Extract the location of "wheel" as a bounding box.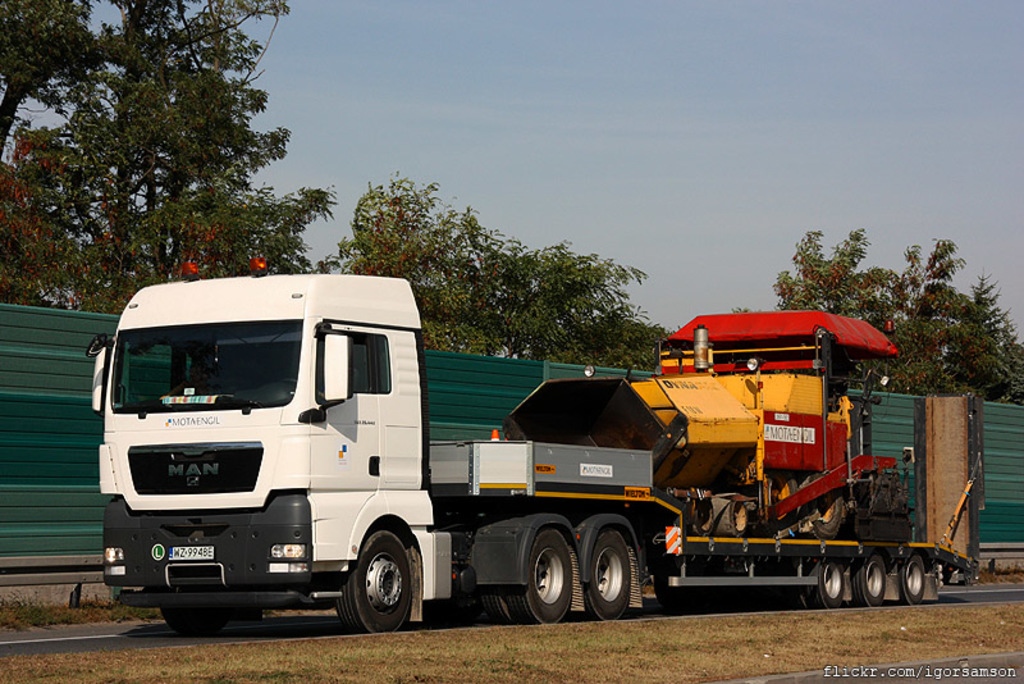
detection(512, 526, 575, 626).
